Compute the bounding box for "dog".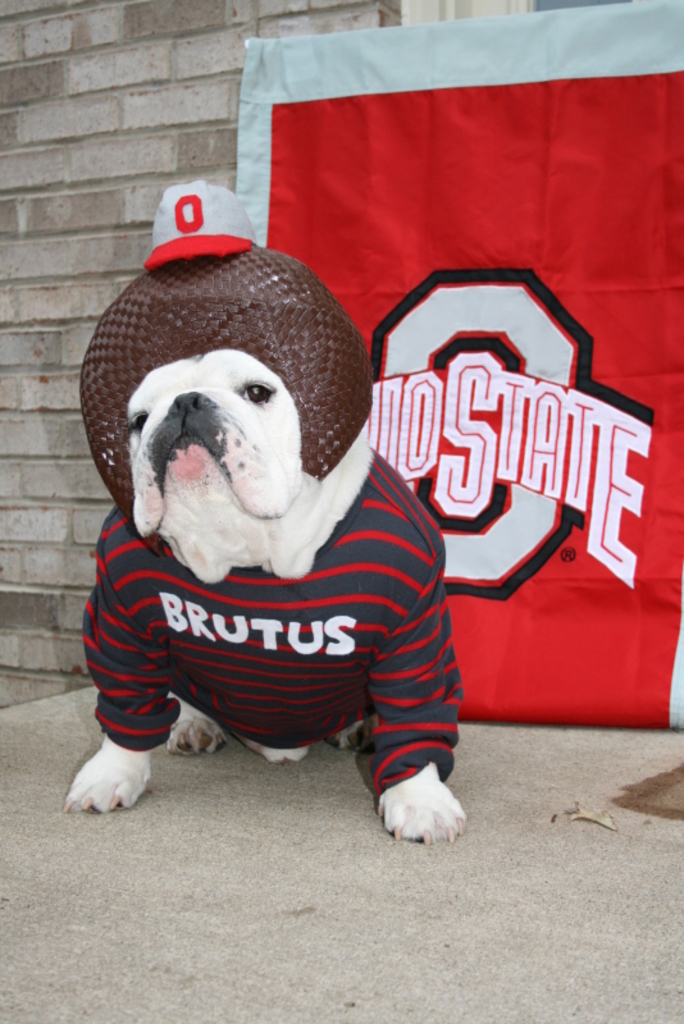
<bbox>59, 244, 475, 844</bbox>.
